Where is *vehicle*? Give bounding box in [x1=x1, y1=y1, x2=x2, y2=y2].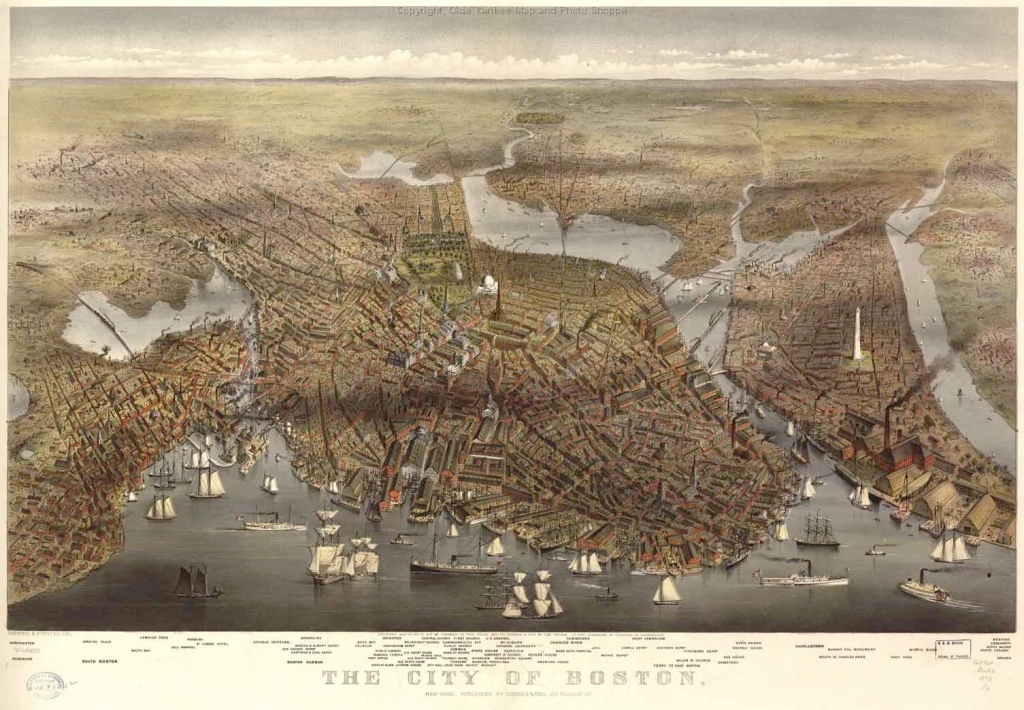
[x1=352, y1=528, x2=375, y2=552].
